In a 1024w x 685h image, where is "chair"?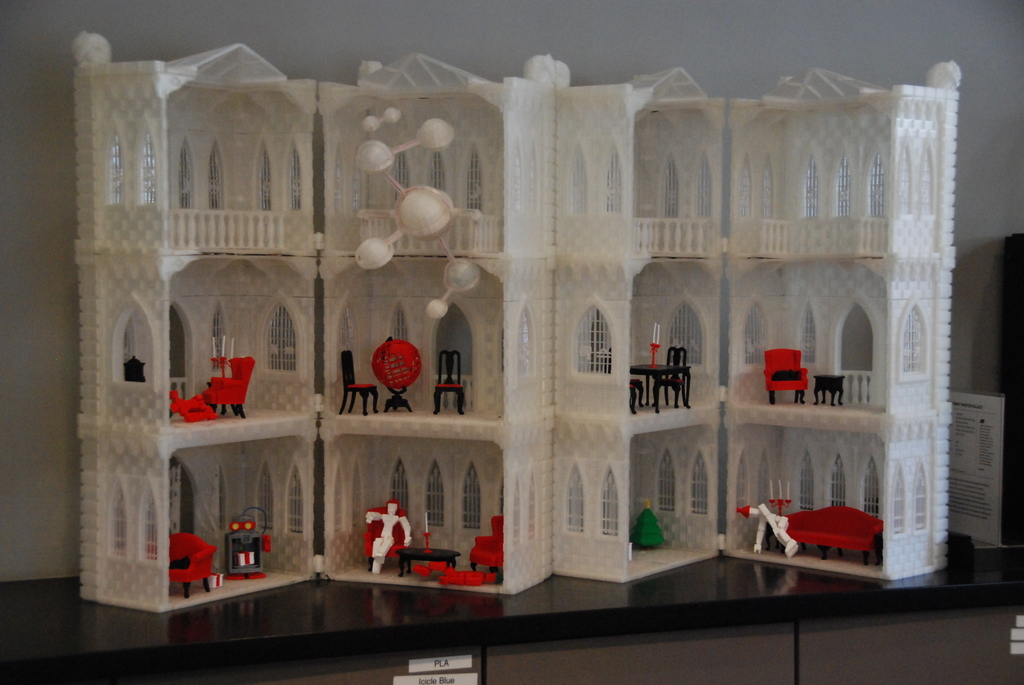
{"left": 204, "top": 358, "right": 250, "bottom": 417}.
